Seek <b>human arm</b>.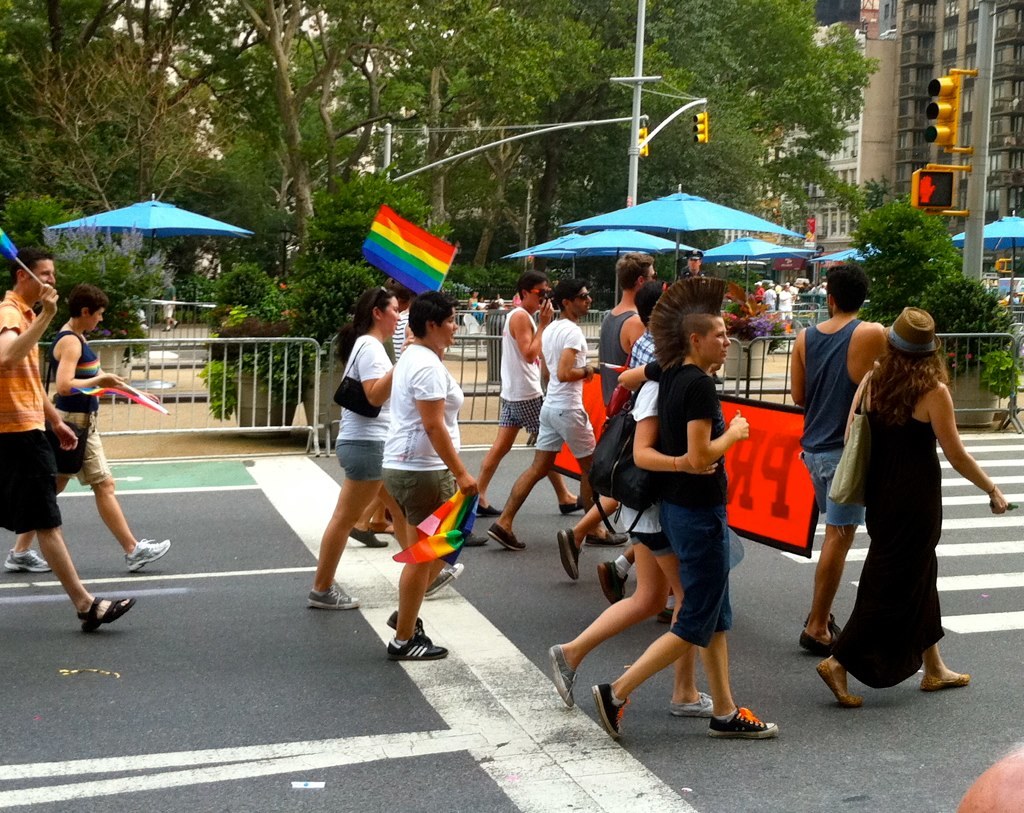
506 294 556 364.
